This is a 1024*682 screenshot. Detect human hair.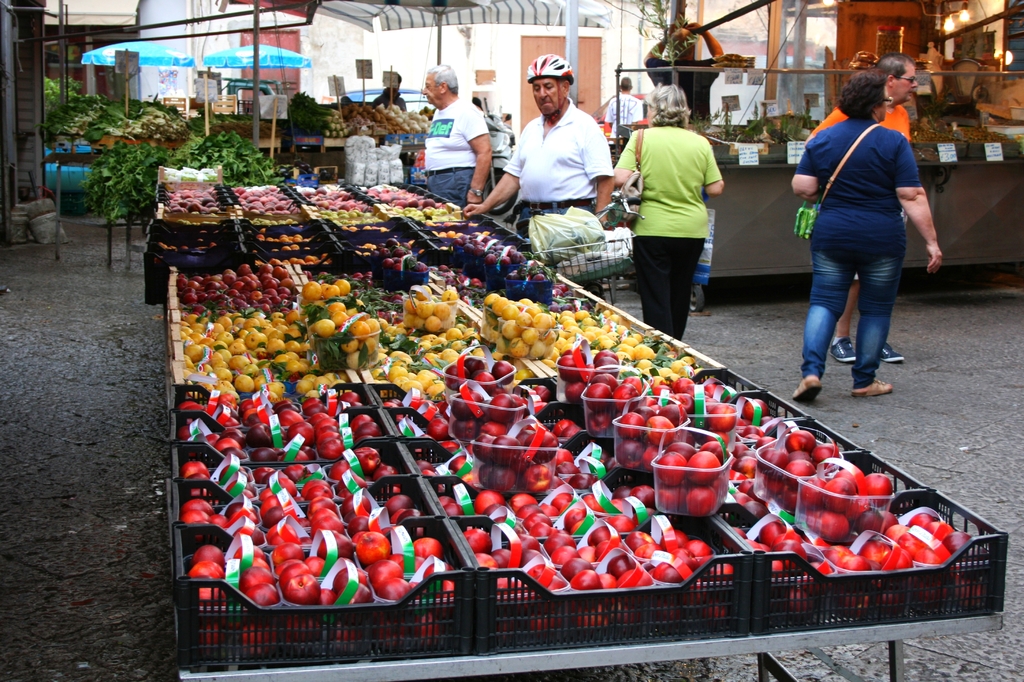
620 74 635 88.
